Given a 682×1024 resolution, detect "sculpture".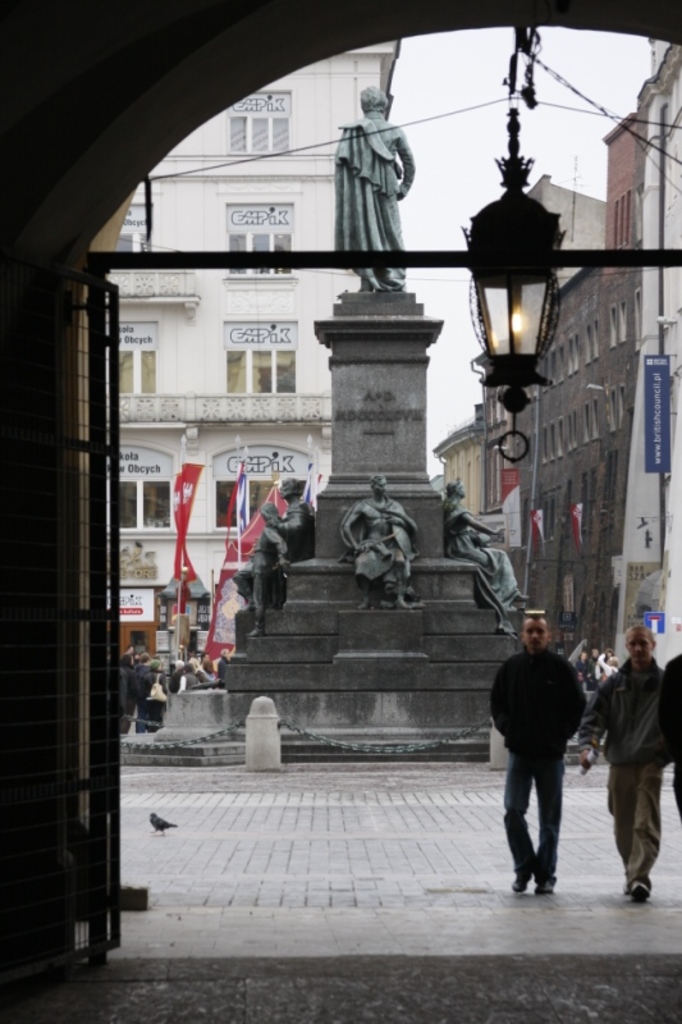
l=441, t=480, r=527, b=641.
